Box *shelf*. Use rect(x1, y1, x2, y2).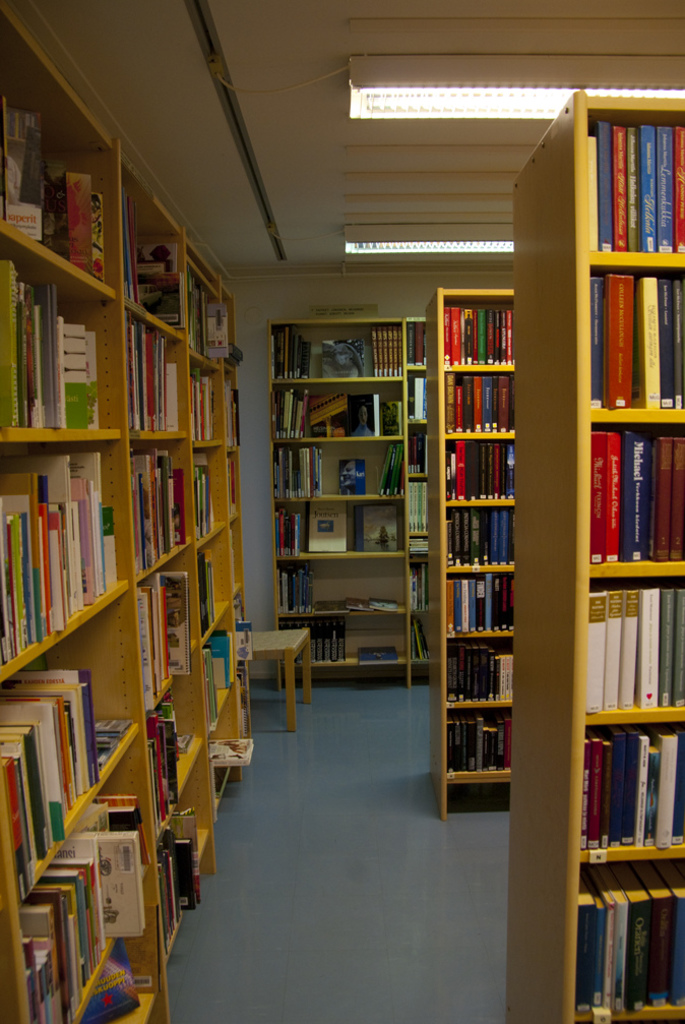
rect(423, 287, 520, 818).
